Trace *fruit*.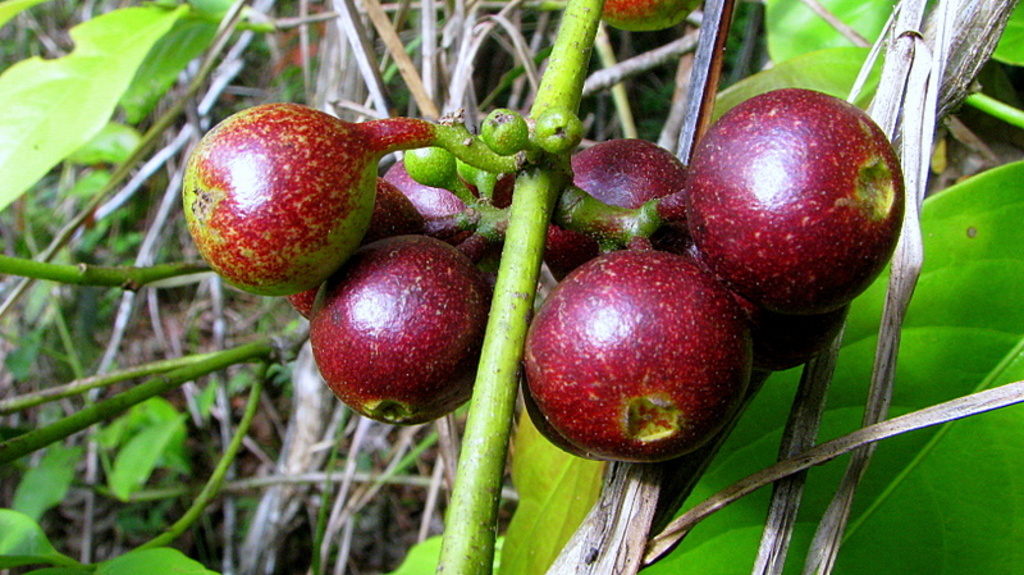
Traced to bbox(598, 0, 724, 38).
